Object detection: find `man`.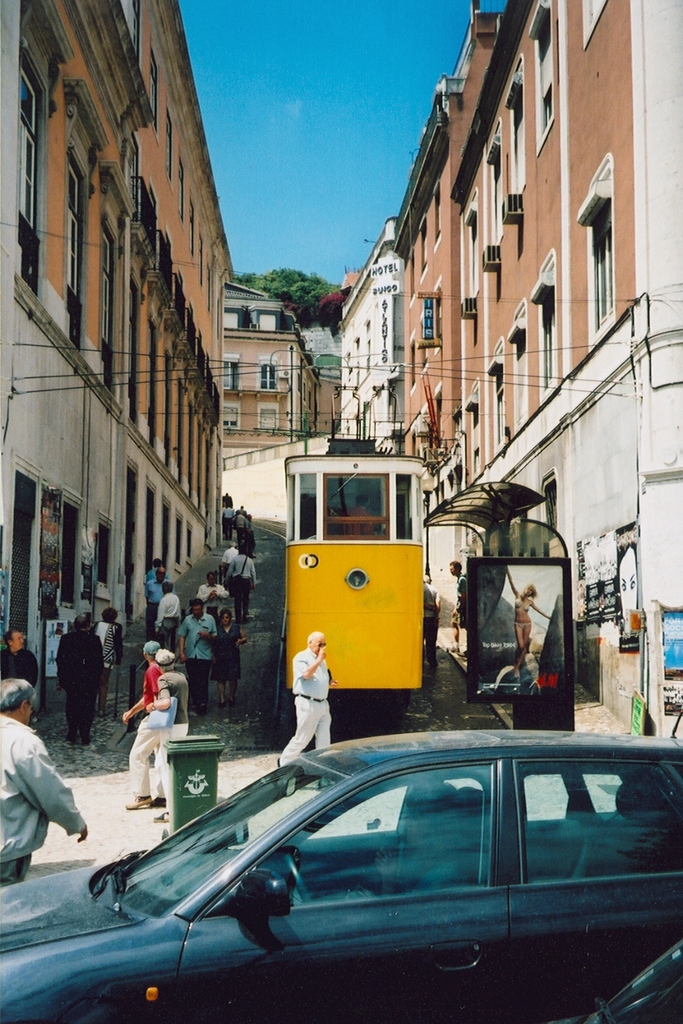
l=445, t=559, r=467, b=662.
